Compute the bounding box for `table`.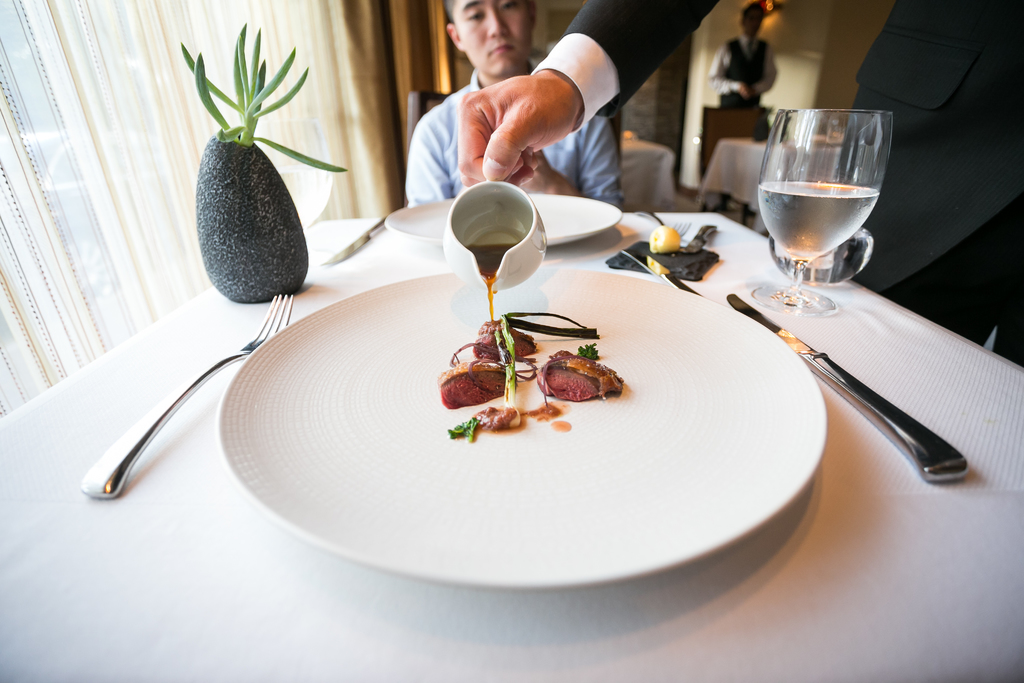
85,144,977,639.
